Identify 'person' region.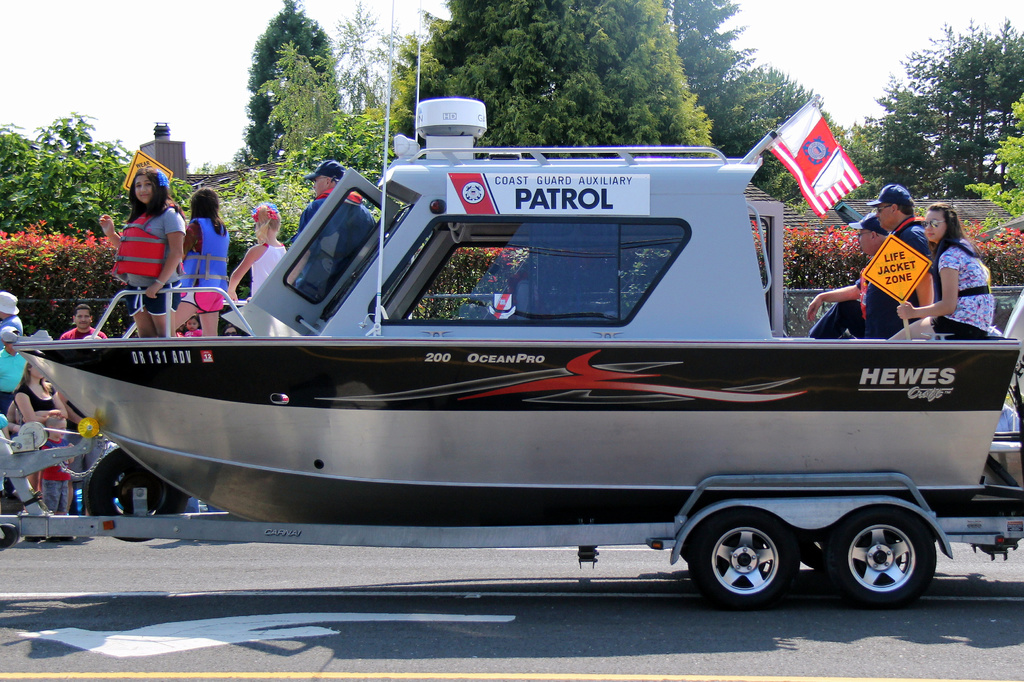
Region: left=852, top=184, right=961, bottom=347.
